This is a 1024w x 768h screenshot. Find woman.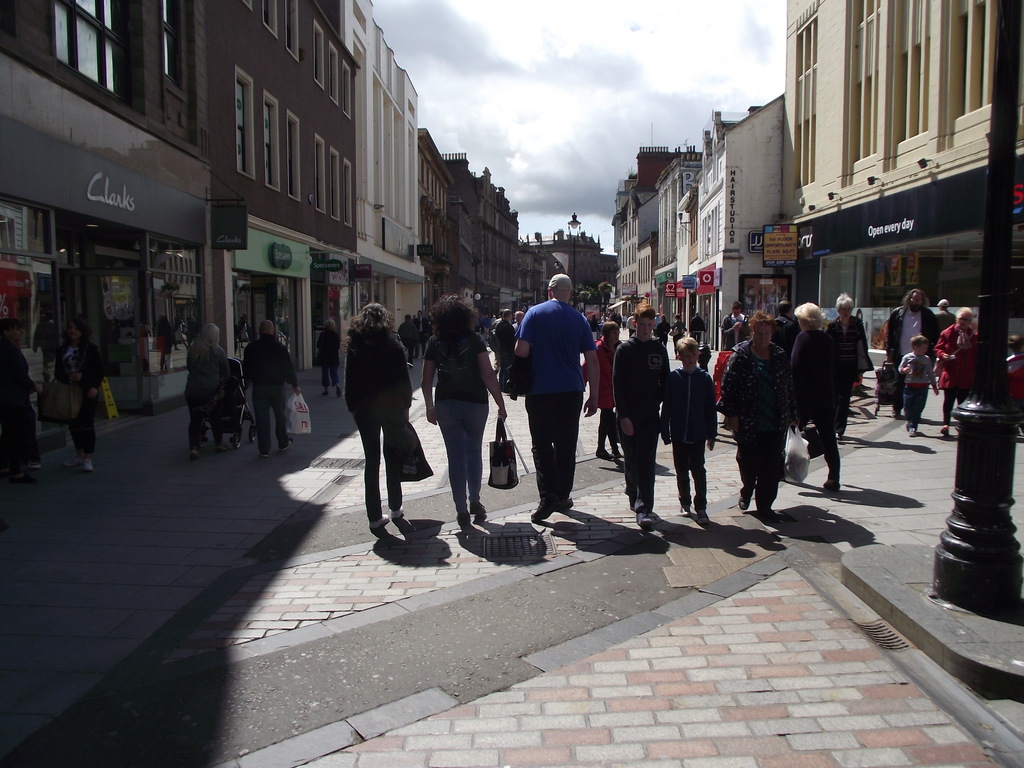
Bounding box: 422:292:506:524.
